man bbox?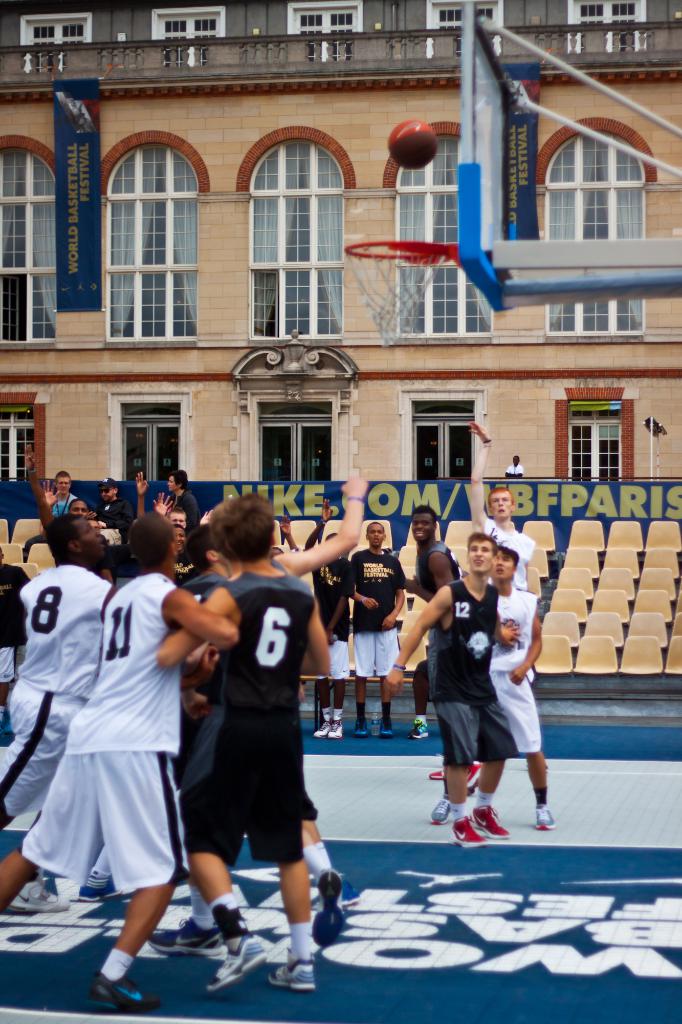
<bbox>22, 447, 113, 591</bbox>
